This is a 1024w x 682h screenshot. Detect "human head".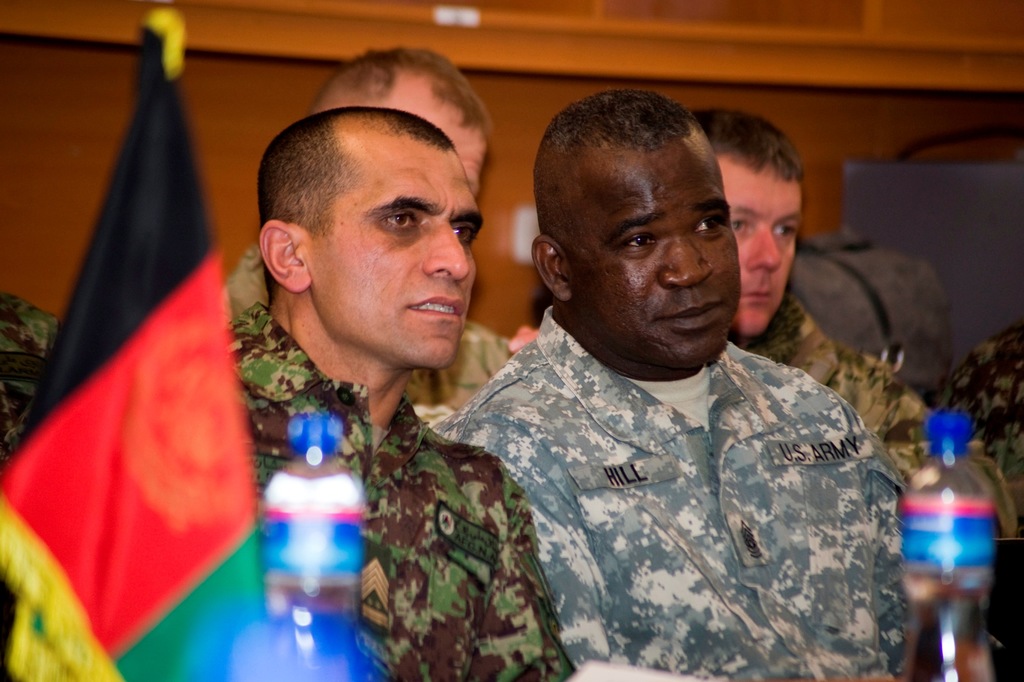
694,102,806,340.
